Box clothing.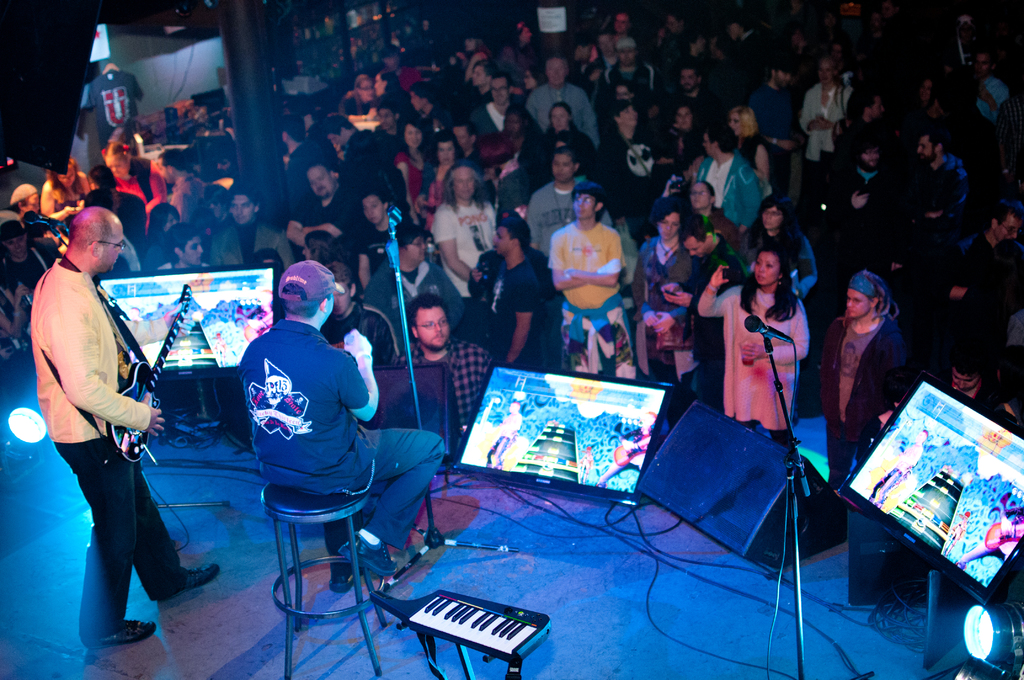
x1=0 y1=278 x2=24 y2=323.
